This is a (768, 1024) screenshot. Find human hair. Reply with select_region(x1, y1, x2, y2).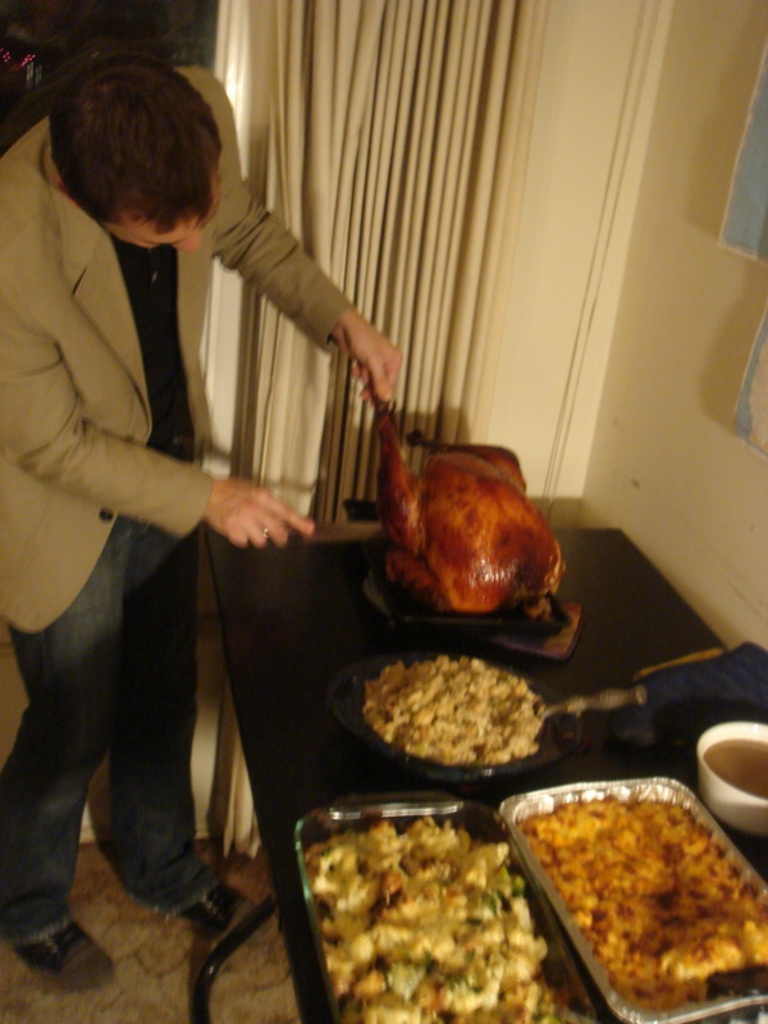
select_region(3, 54, 234, 232).
